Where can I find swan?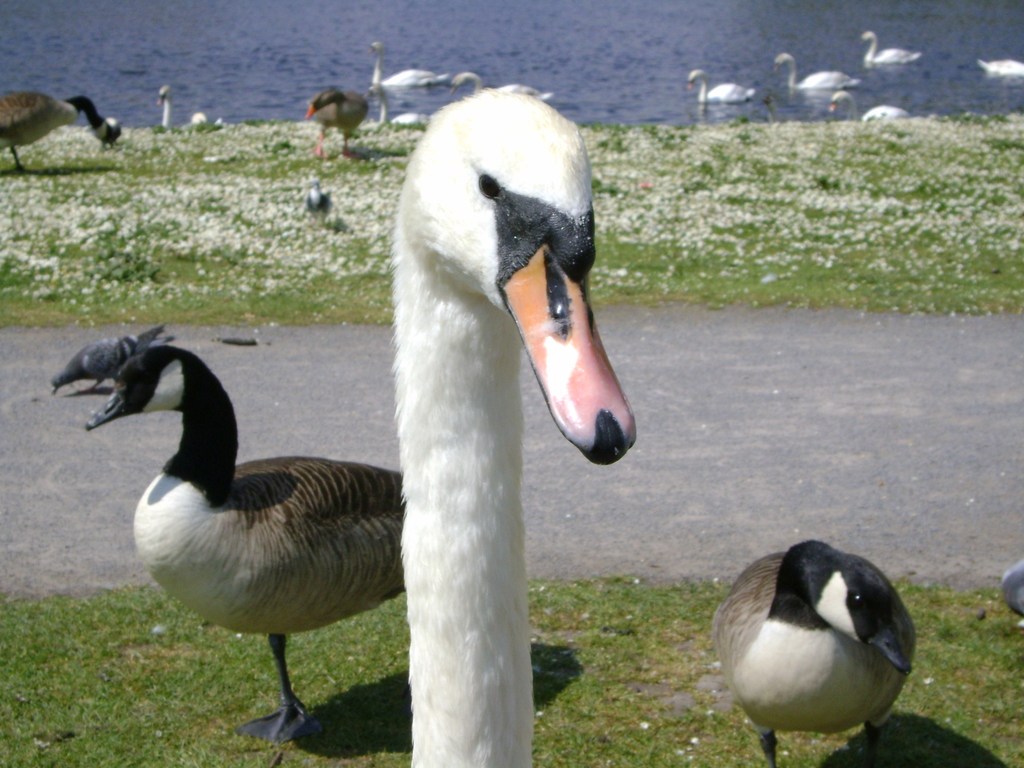
You can find it at [444, 66, 552, 99].
